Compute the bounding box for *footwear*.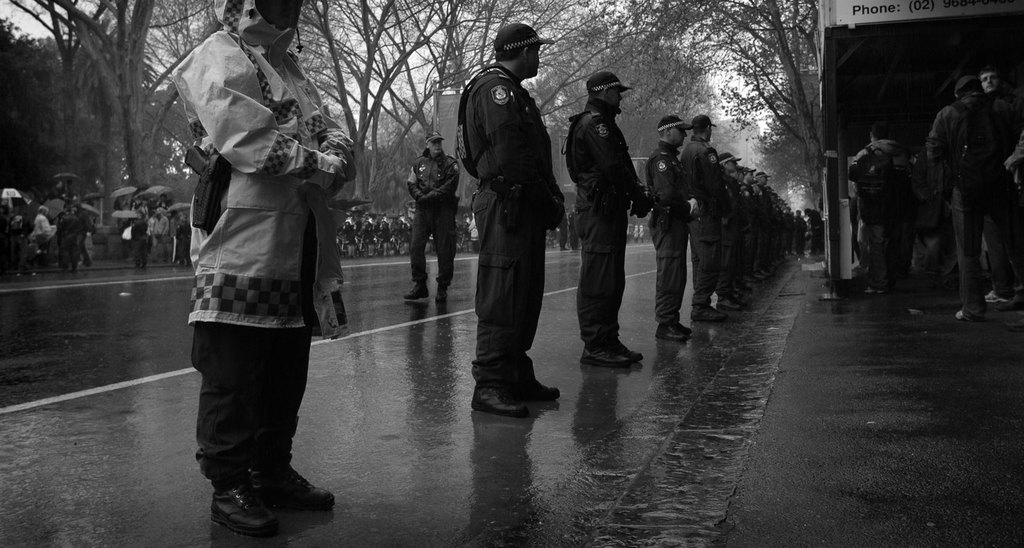
Rect(404, 283, 428, 301).
